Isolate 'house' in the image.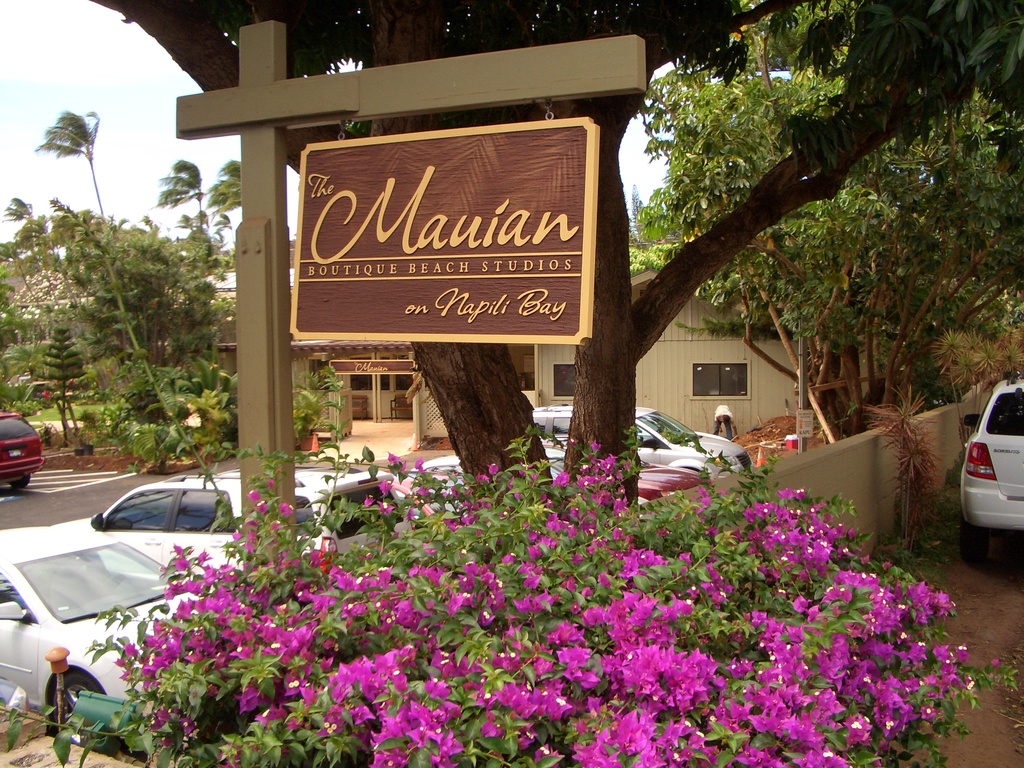
Isolated region: 148, 247, 550, 448.
